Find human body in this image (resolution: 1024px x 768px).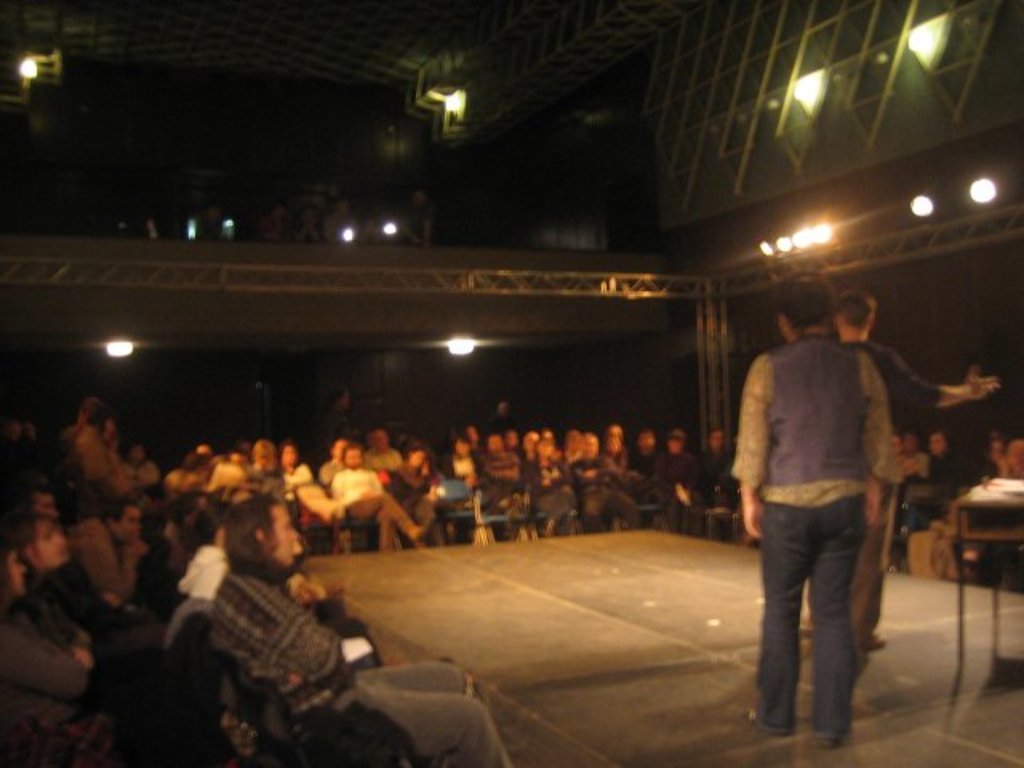
box=[798, 333, 986, 654].
